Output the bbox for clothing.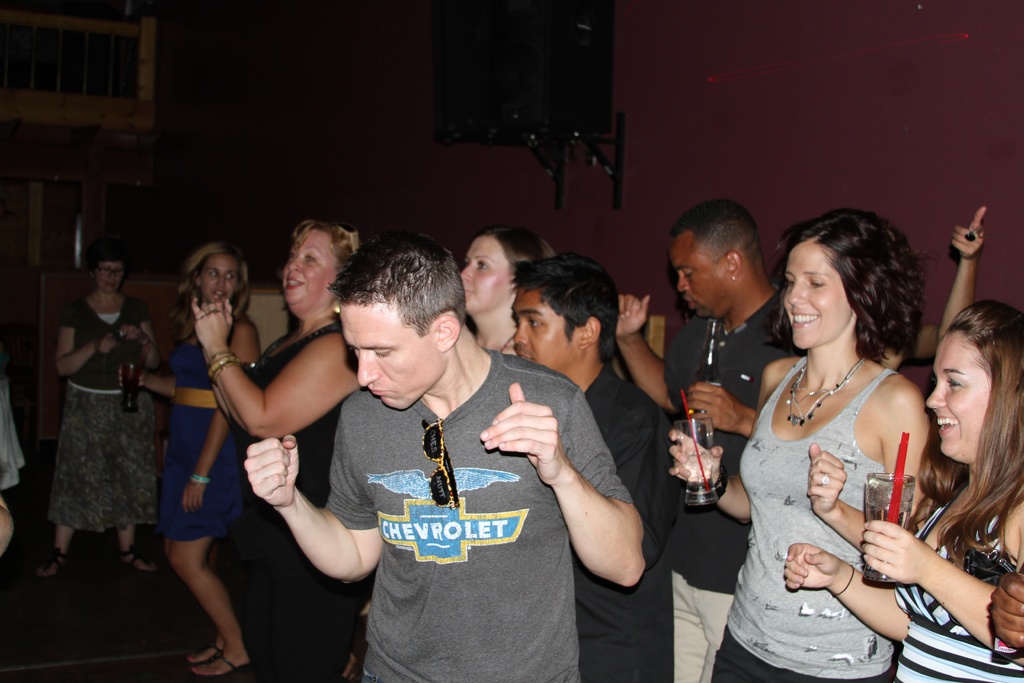
45,304,159,537.
